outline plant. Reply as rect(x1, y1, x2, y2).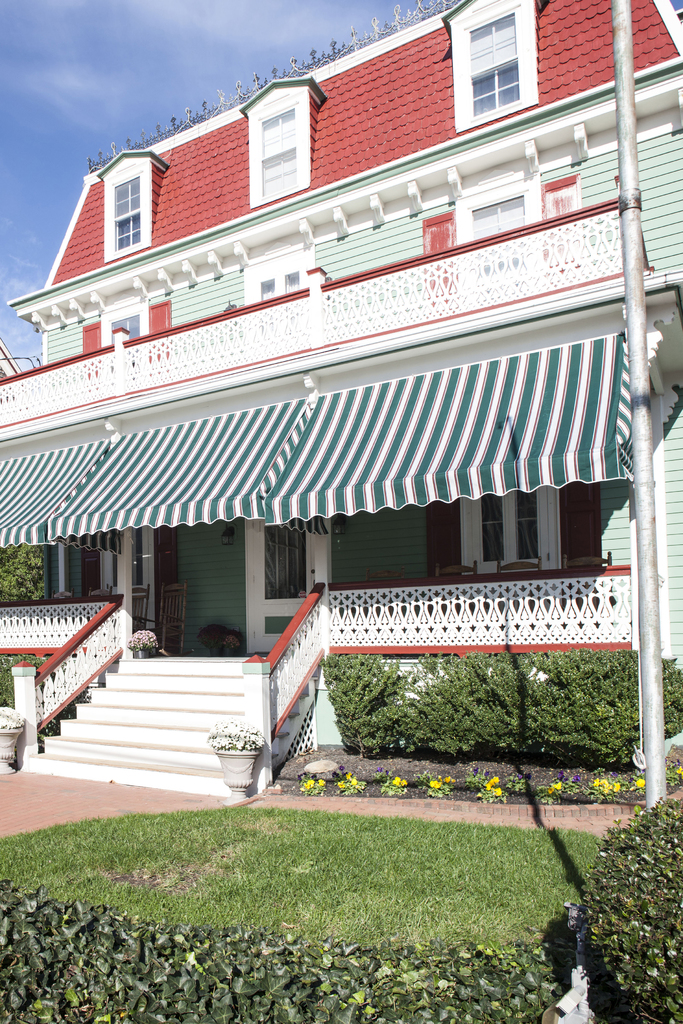
rect(124, 628, 158, 646).
